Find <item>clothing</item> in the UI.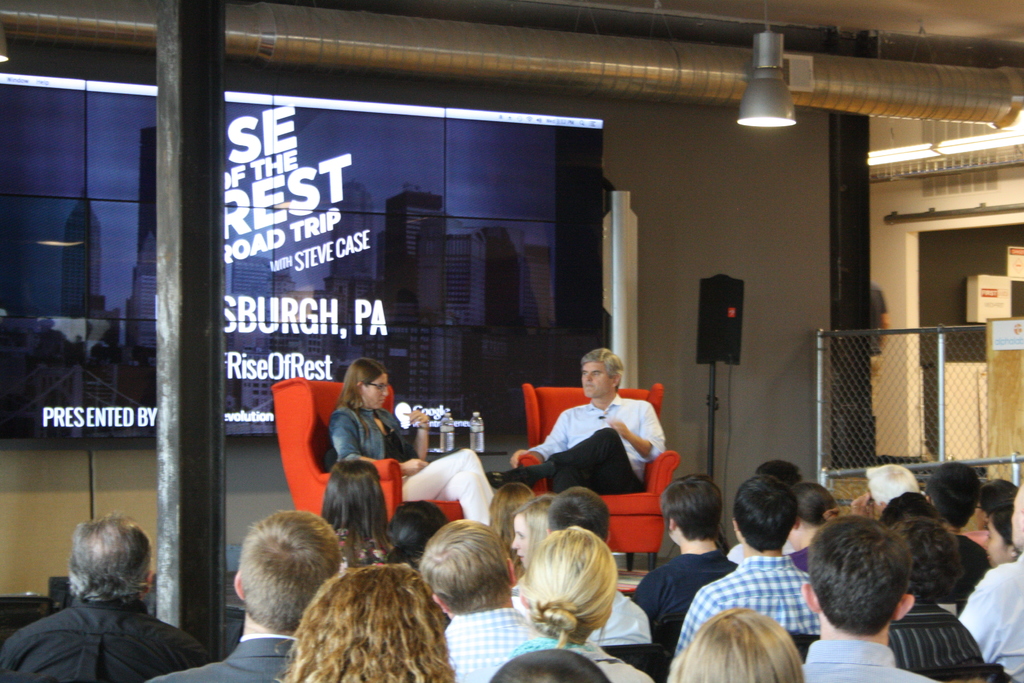
UI element at box=[531, 388, 670, 484].
